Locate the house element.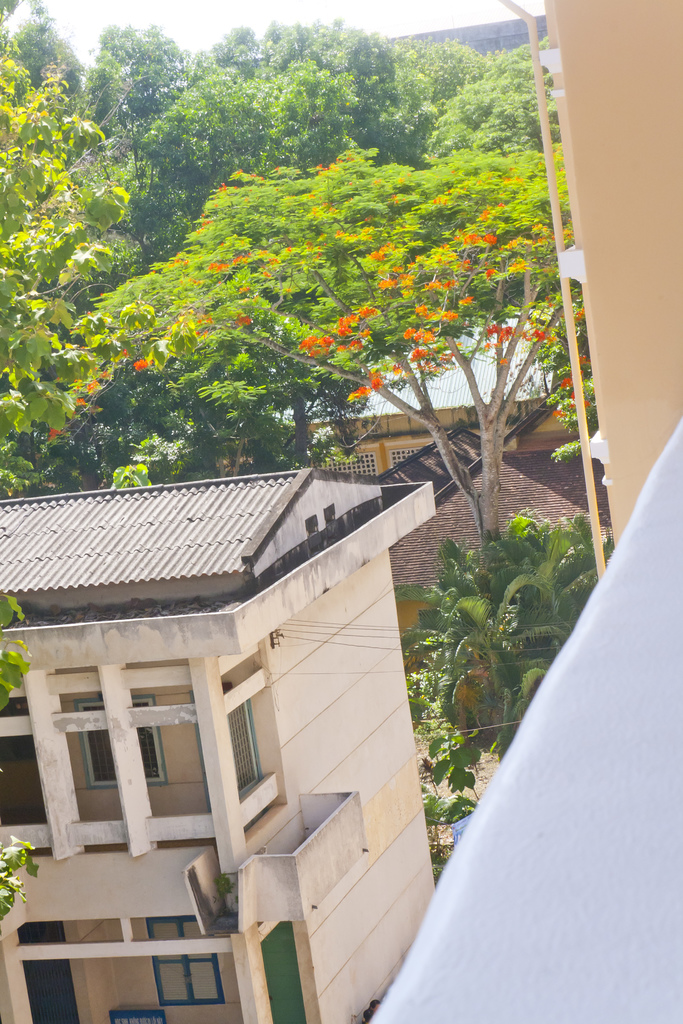
Element bbox: x1=0, y1=469, x2=439, y2=945.
